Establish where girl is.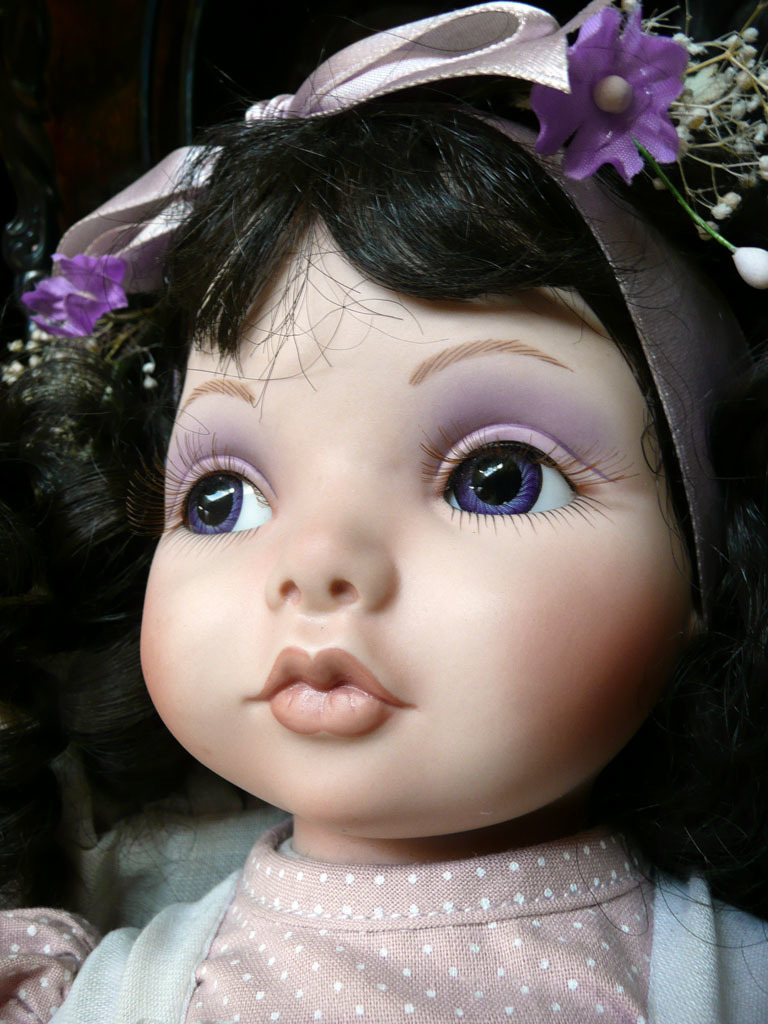
Established at 37:0:767:1023.
